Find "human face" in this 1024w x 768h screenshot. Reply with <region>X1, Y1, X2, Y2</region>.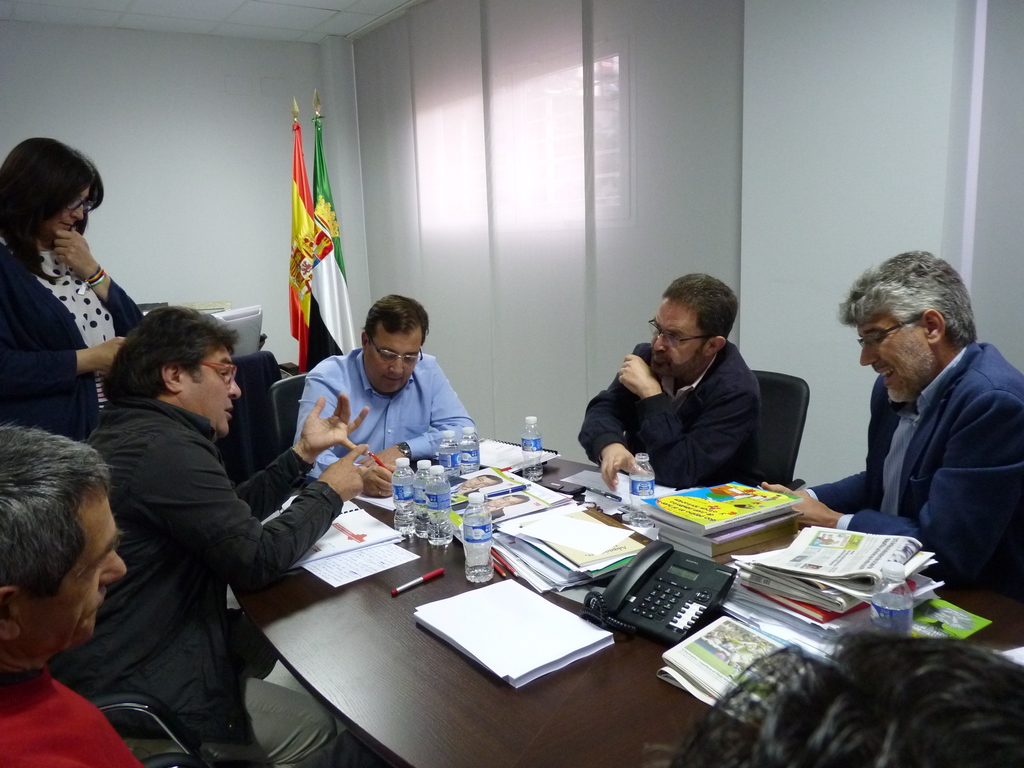
<region>198, 358, 243, 435</region>.
